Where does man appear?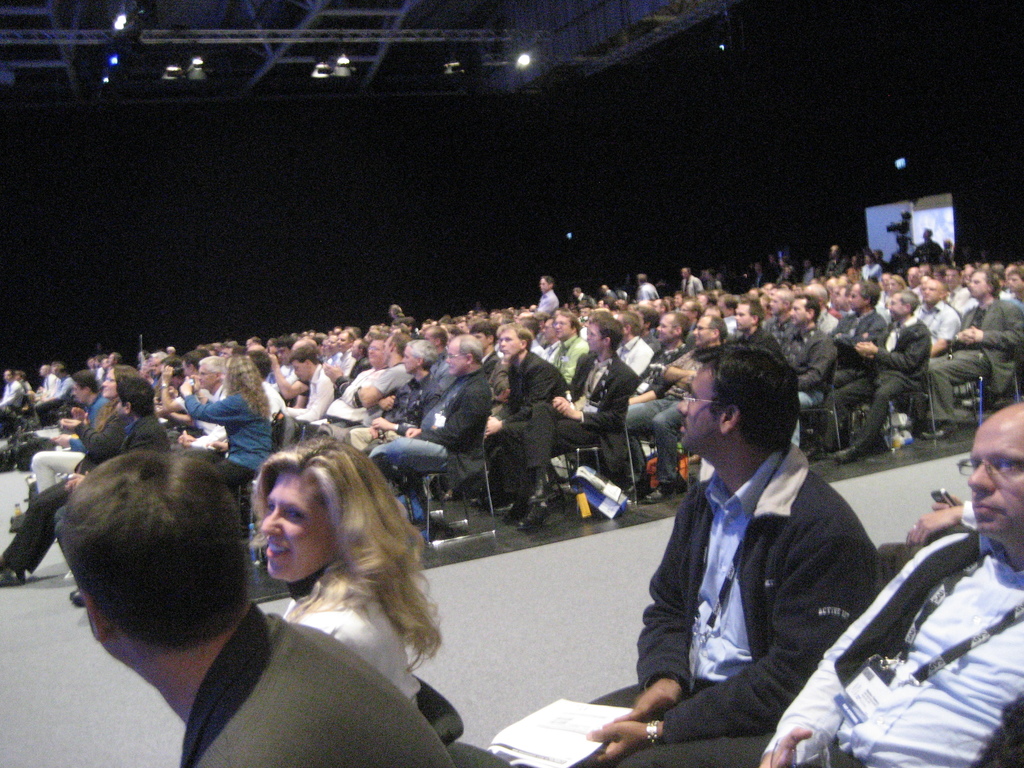
Appears at select_region(249, 432, 442, 711).
